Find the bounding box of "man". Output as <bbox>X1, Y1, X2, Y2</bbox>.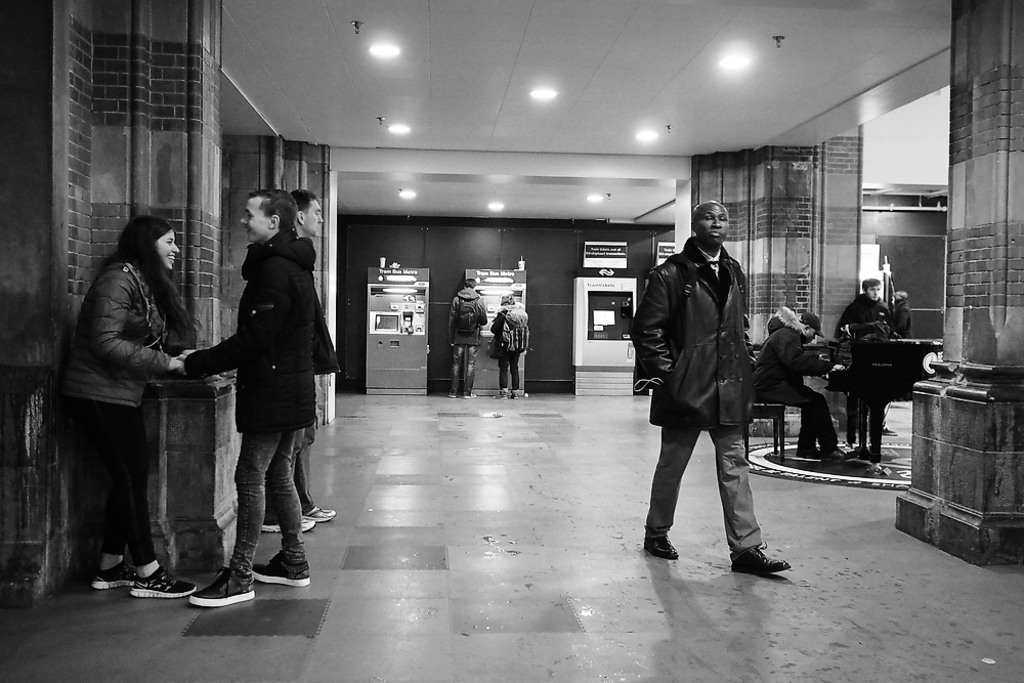
<bbox>444, 271, 488, 399</bbox>.
